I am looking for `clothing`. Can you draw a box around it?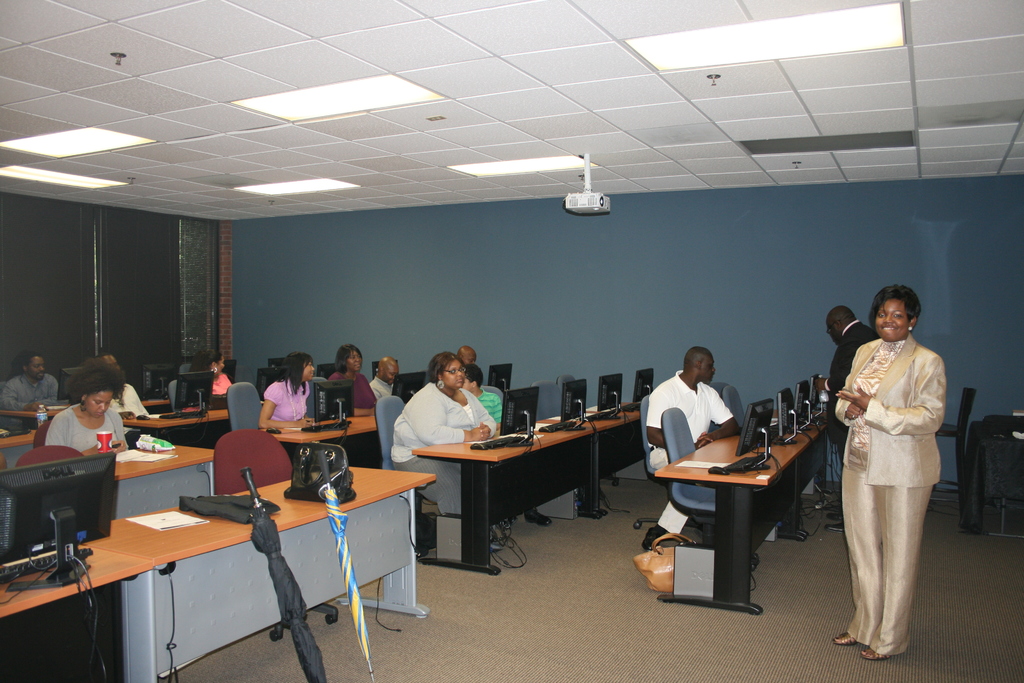
Sure, the bounding box is (left=49, top=402, right=126, bottom=450).
